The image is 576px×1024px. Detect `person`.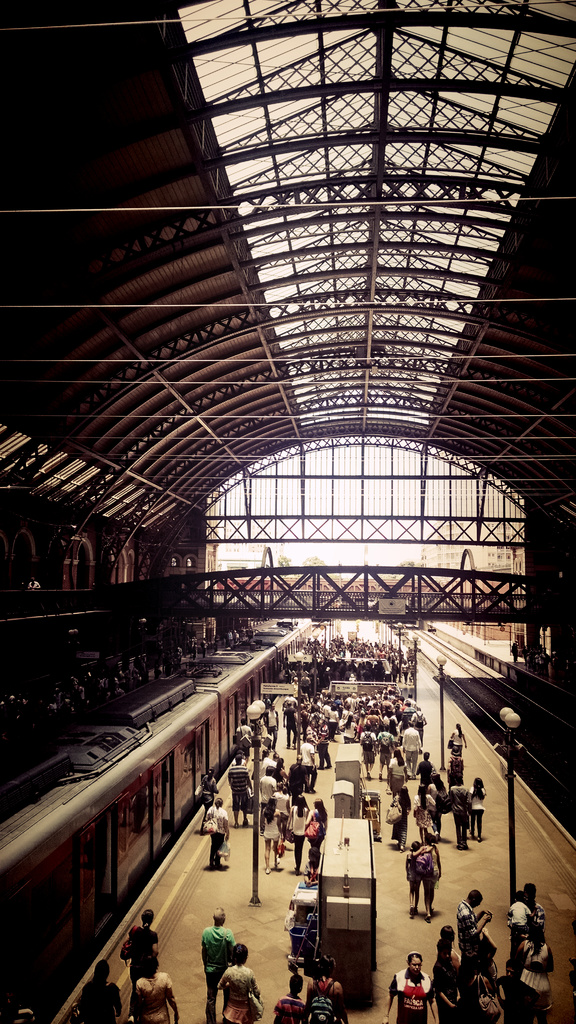
Detection: bbox=(414, 783, 435, 843).
